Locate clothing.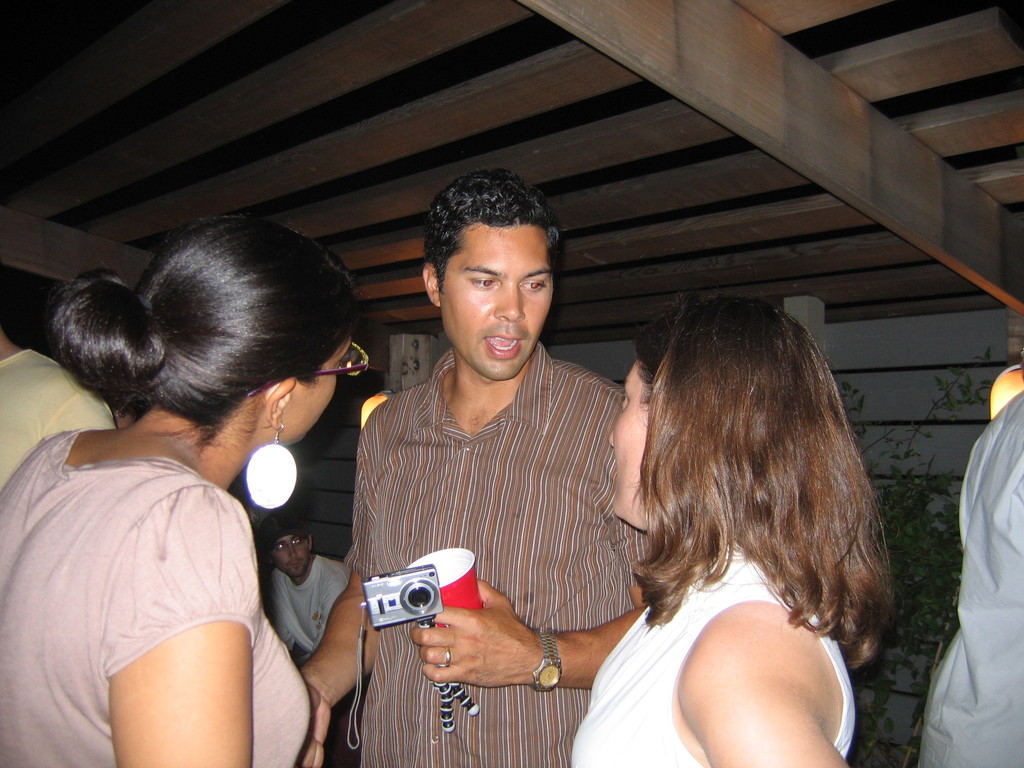
Bounding box: box(0, 342, 116, 485).
